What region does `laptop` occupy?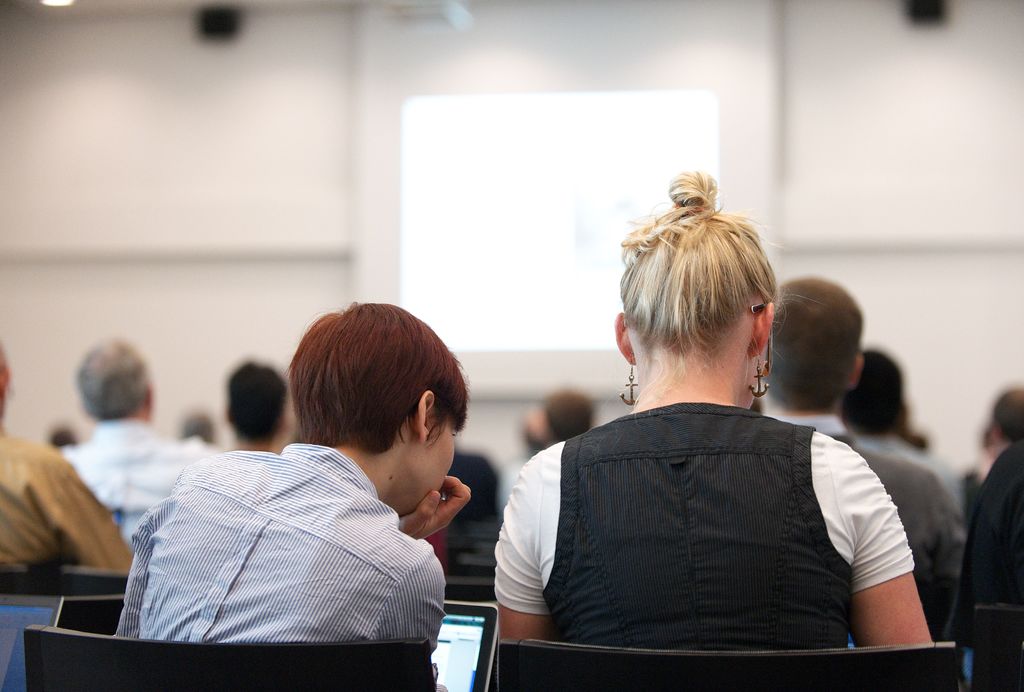
x1=0, y1=594, x2=67, y2=691.
